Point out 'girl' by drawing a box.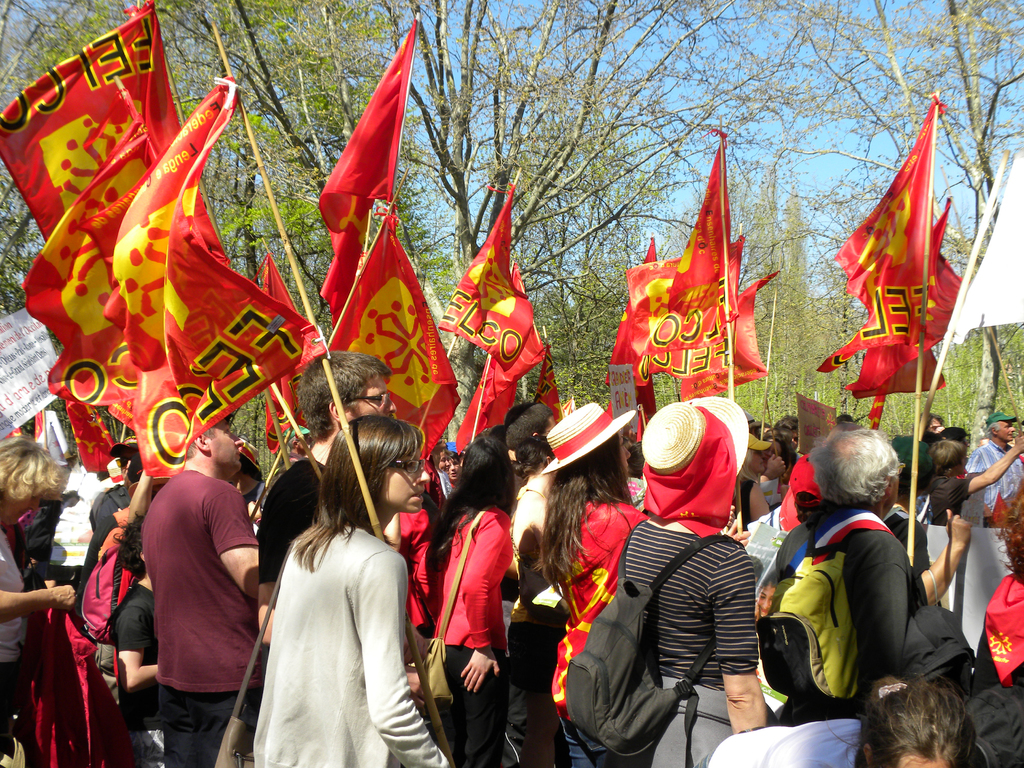
(847,678,977,767).
